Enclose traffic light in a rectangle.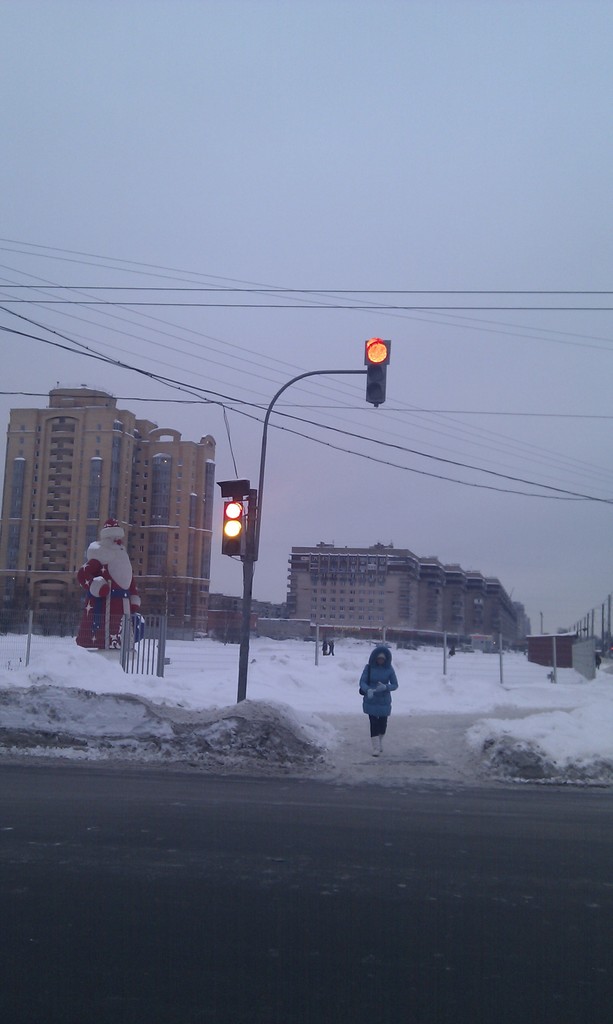
364 338 392 408.
